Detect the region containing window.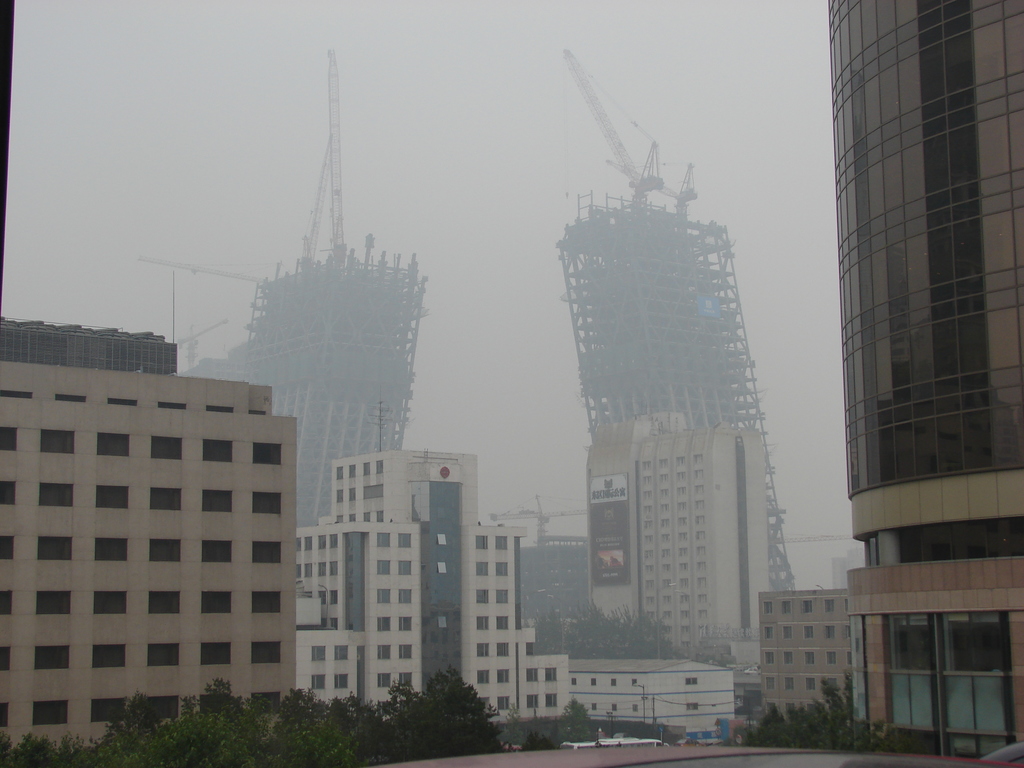
bbox=[569, 676, 578, 687].
